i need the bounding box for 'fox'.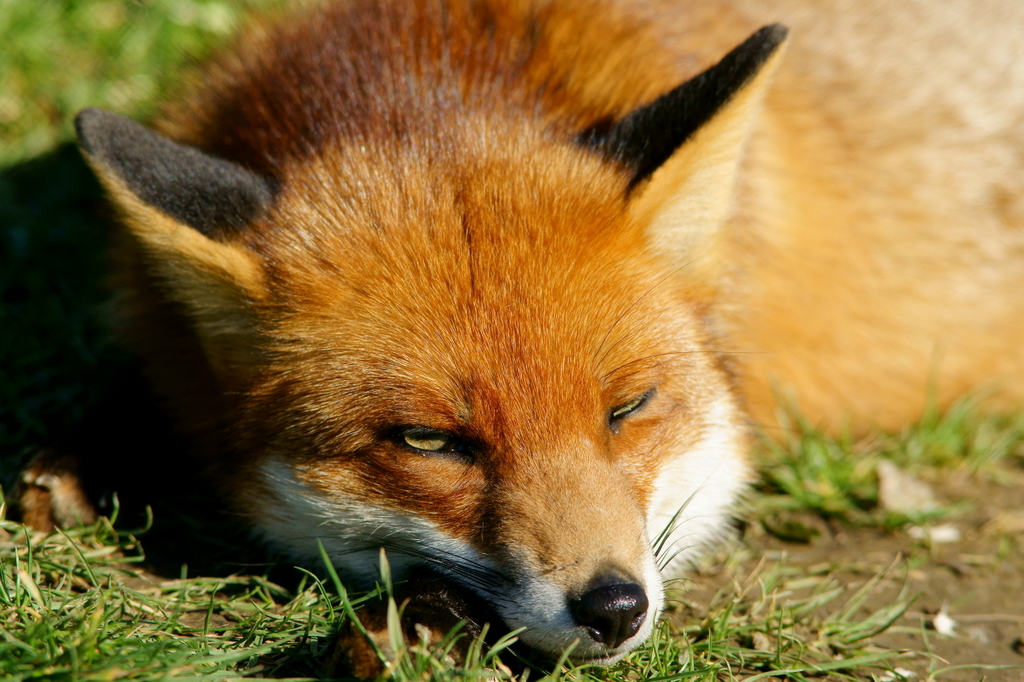
Here it is: [23, 0, 1023, 667].
